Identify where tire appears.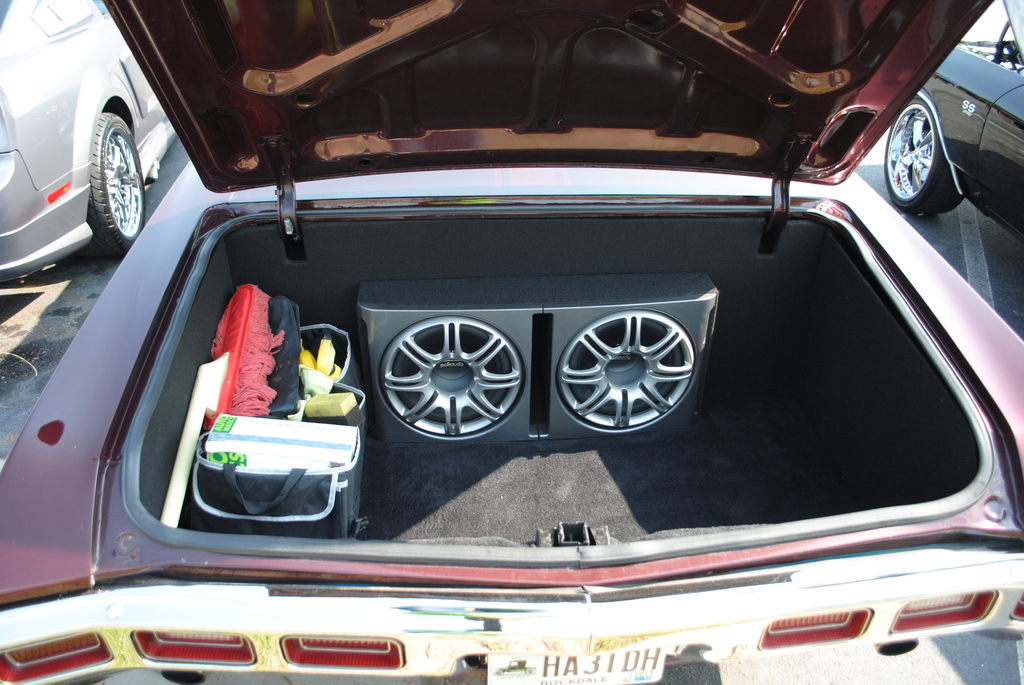
Appears at bbox(64, 101, 133, 257).
